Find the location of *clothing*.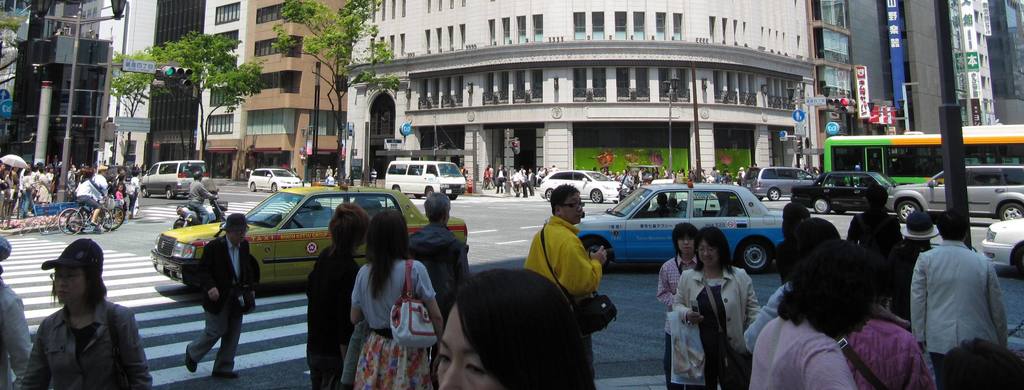
Location: 850, 308, 940, 386.
